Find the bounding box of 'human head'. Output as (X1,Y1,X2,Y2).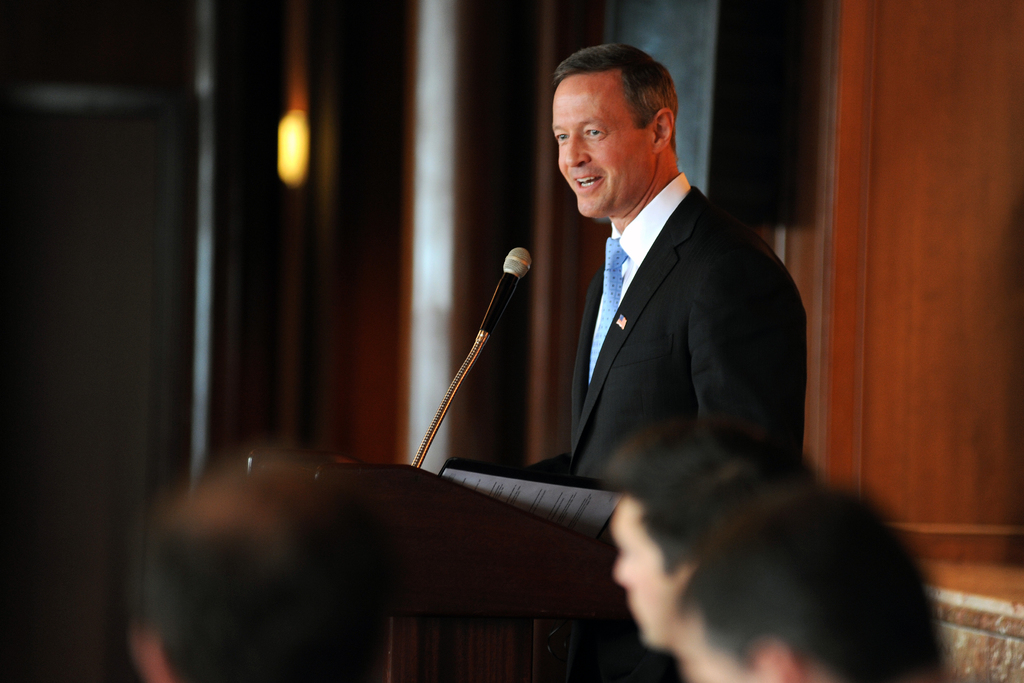
(610,422,816,648).
